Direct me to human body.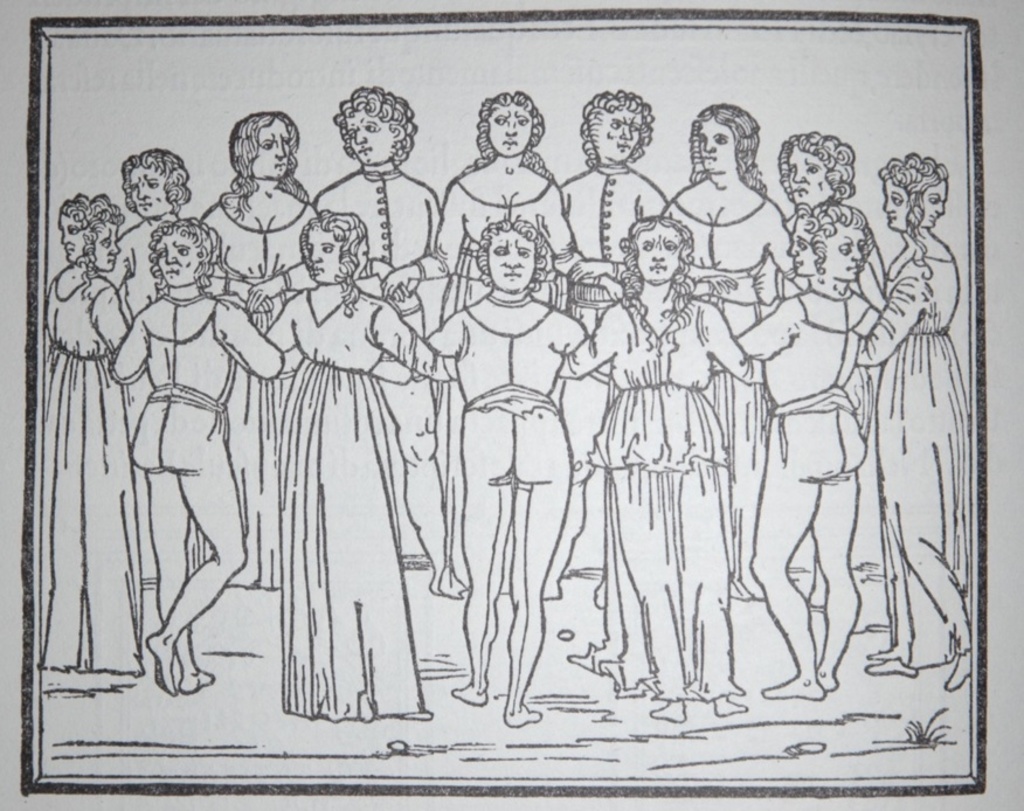
Direction: 41 194 124 686.
